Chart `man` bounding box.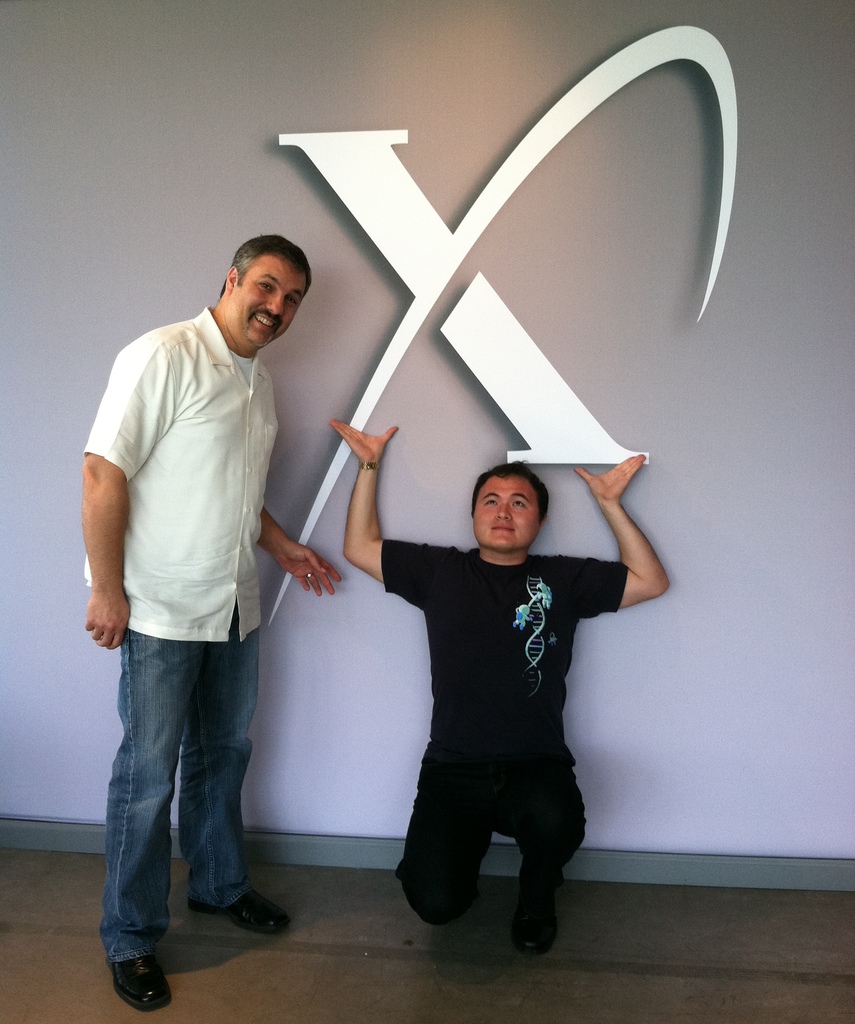
Charted: {"x1": 325, "y1": 413, "x2": 671, "y2": 968}.
